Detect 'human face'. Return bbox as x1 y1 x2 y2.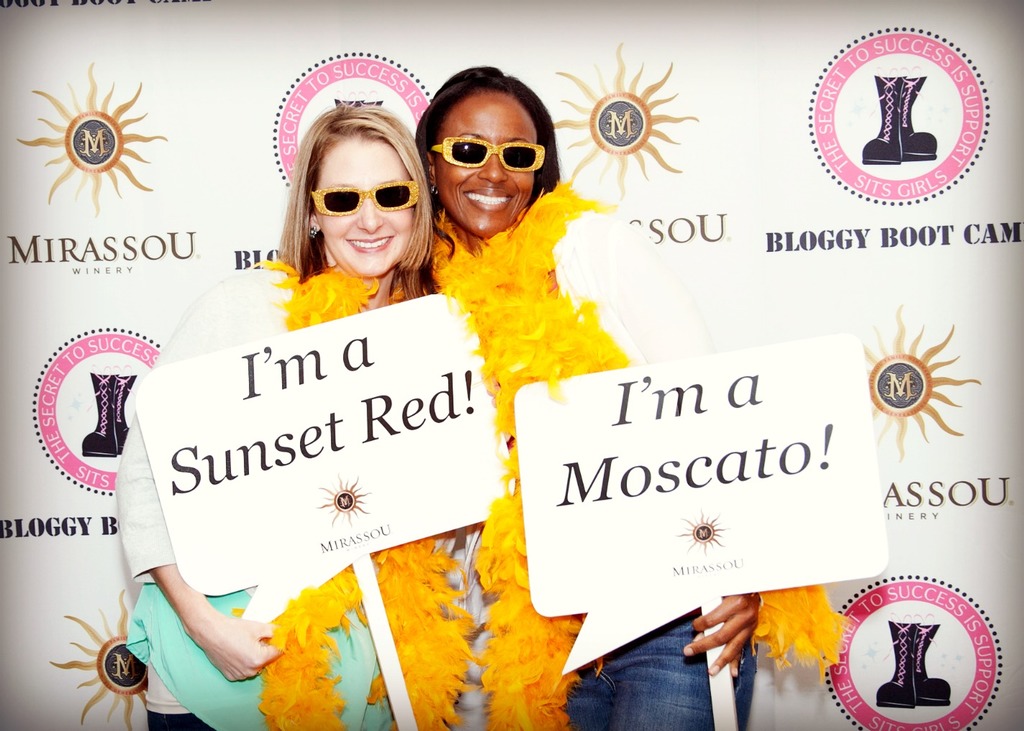
315 131 415 275.
